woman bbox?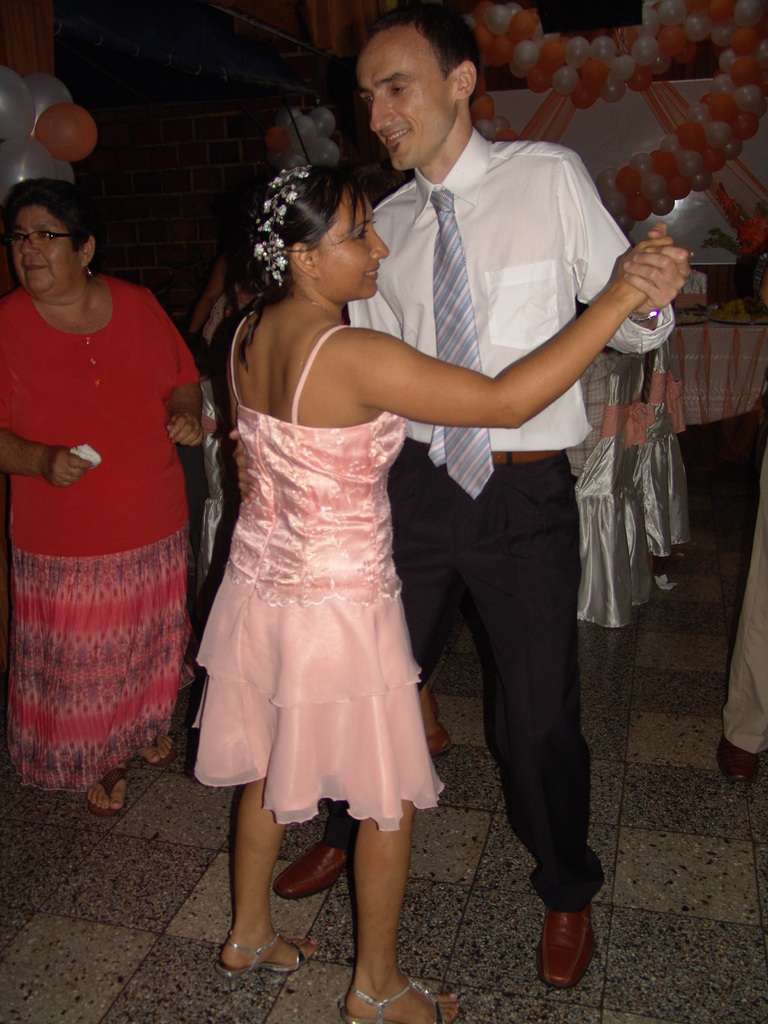
[3,159,213,825]
